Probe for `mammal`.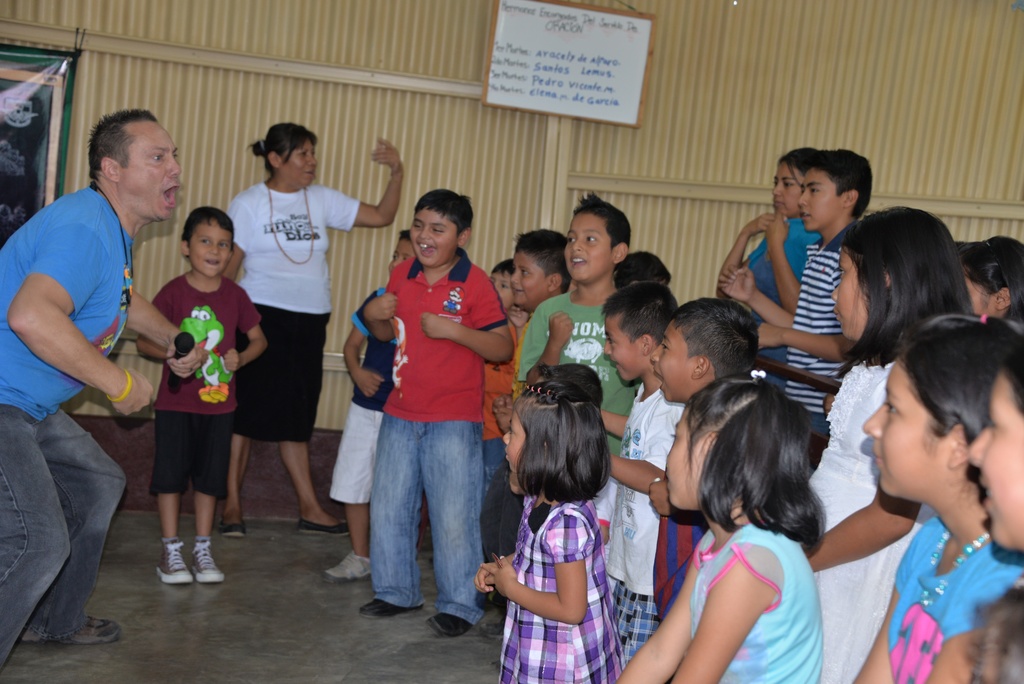
Probe result: (x1=133, y1=203, x2=268, y2=586).
